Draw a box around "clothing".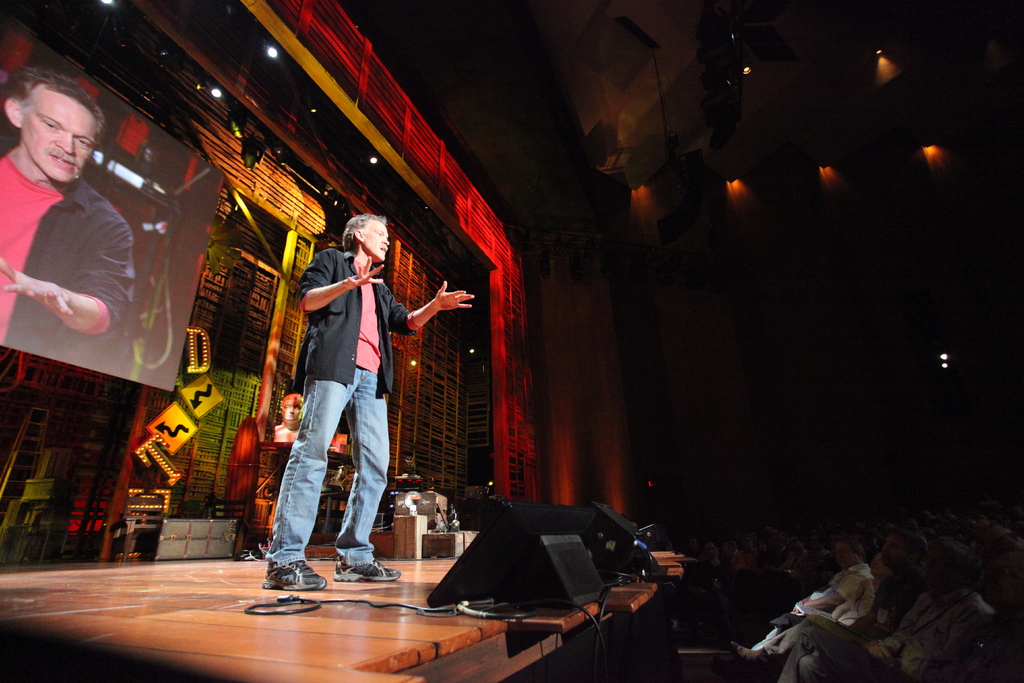
[left=0, top=135, right=131, bottom=362].
